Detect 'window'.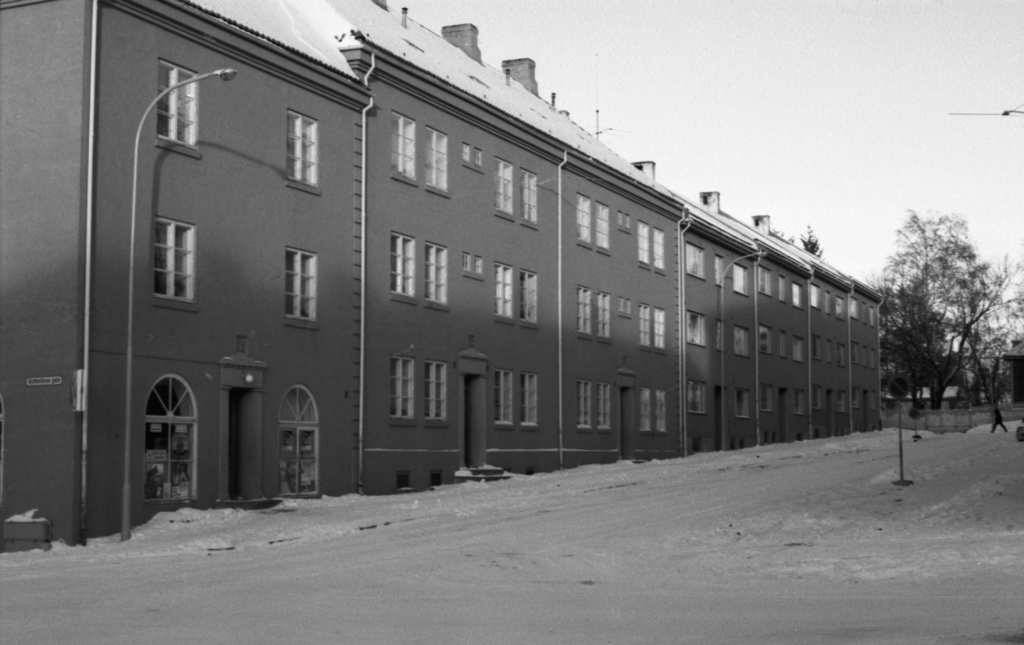
Detected at bbox=[691, 379, 707, 417].
